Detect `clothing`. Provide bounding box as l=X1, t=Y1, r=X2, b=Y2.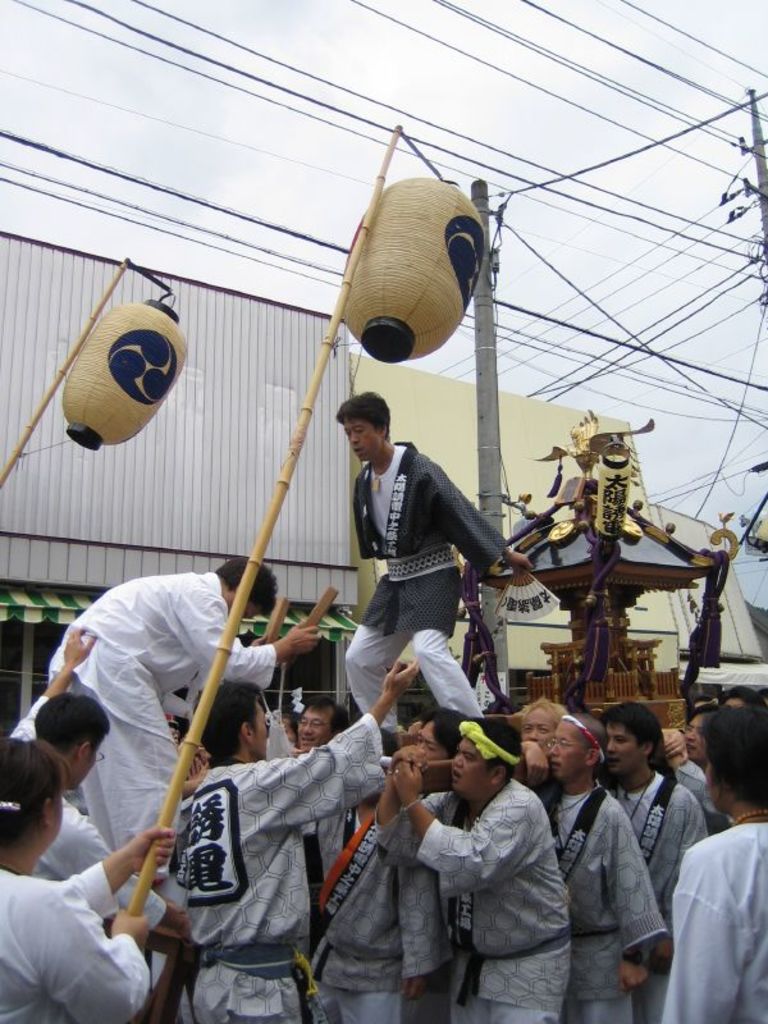
l=672, t=762, r=731, b=831.
